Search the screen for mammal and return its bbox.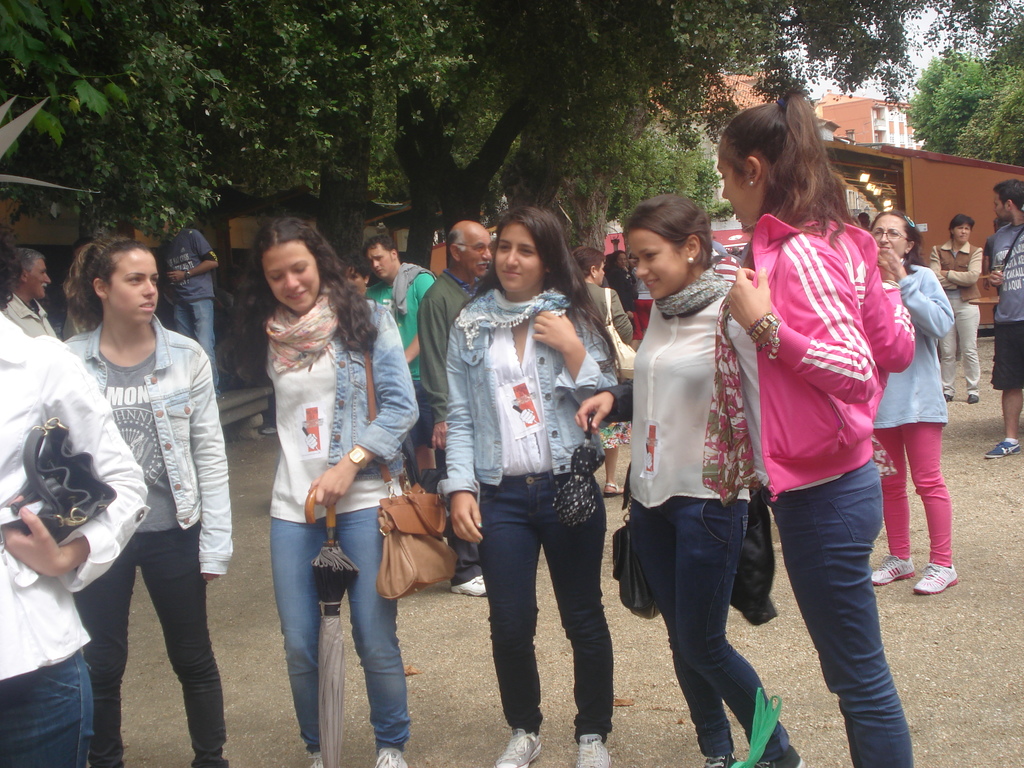
Found: [160, 216, 221, 396].
